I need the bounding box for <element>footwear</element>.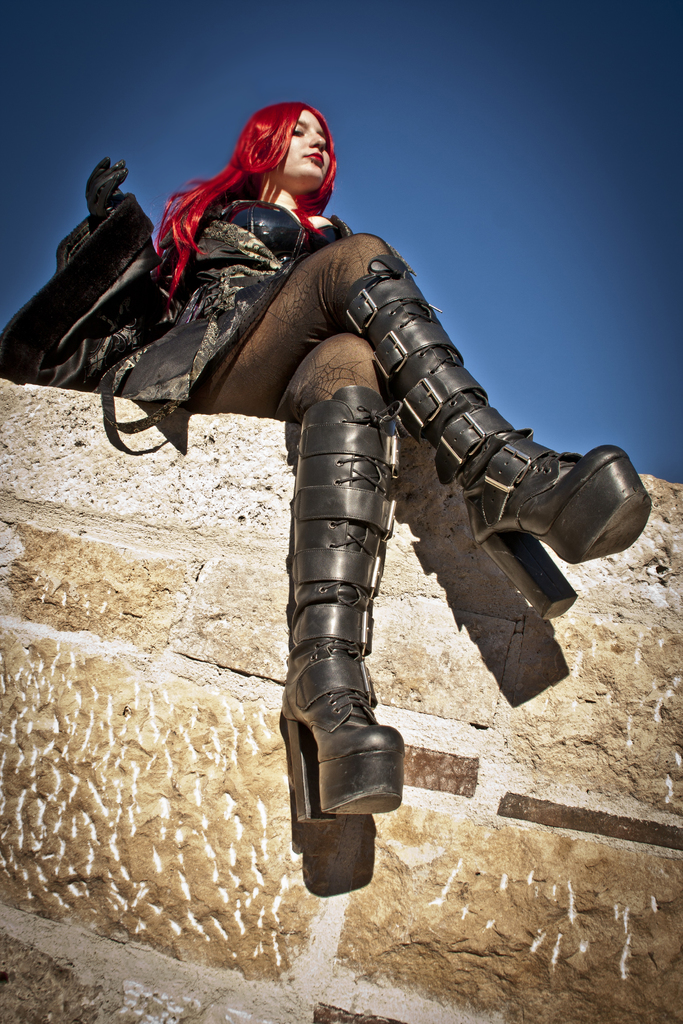
Here it is: (x1=335, y1=250, x2=652, y2=624).
